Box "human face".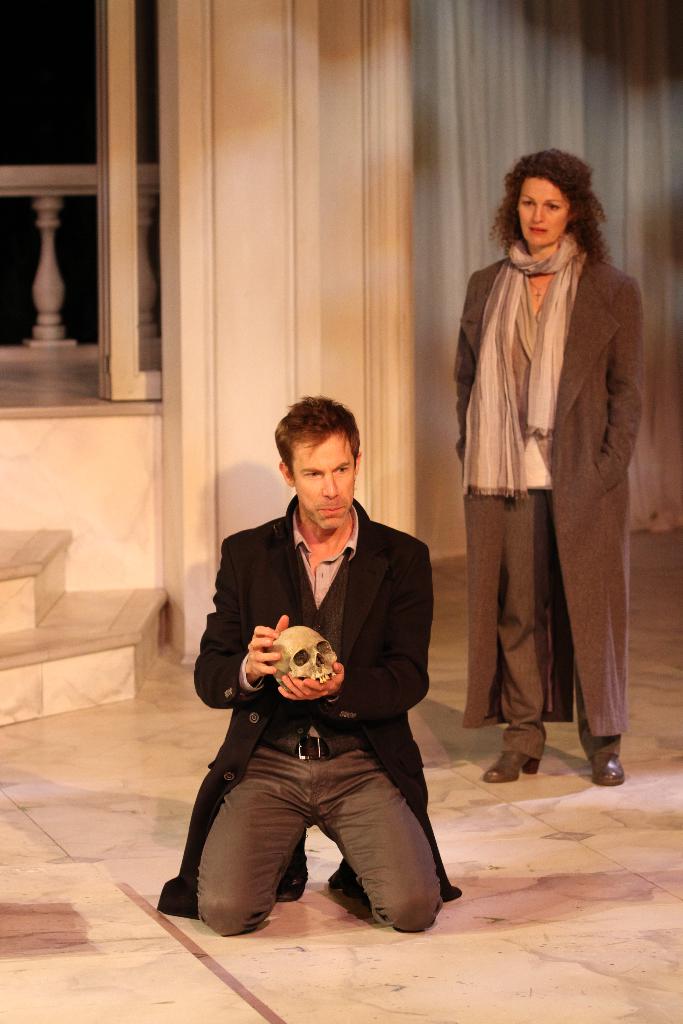
513 175 570 245.
